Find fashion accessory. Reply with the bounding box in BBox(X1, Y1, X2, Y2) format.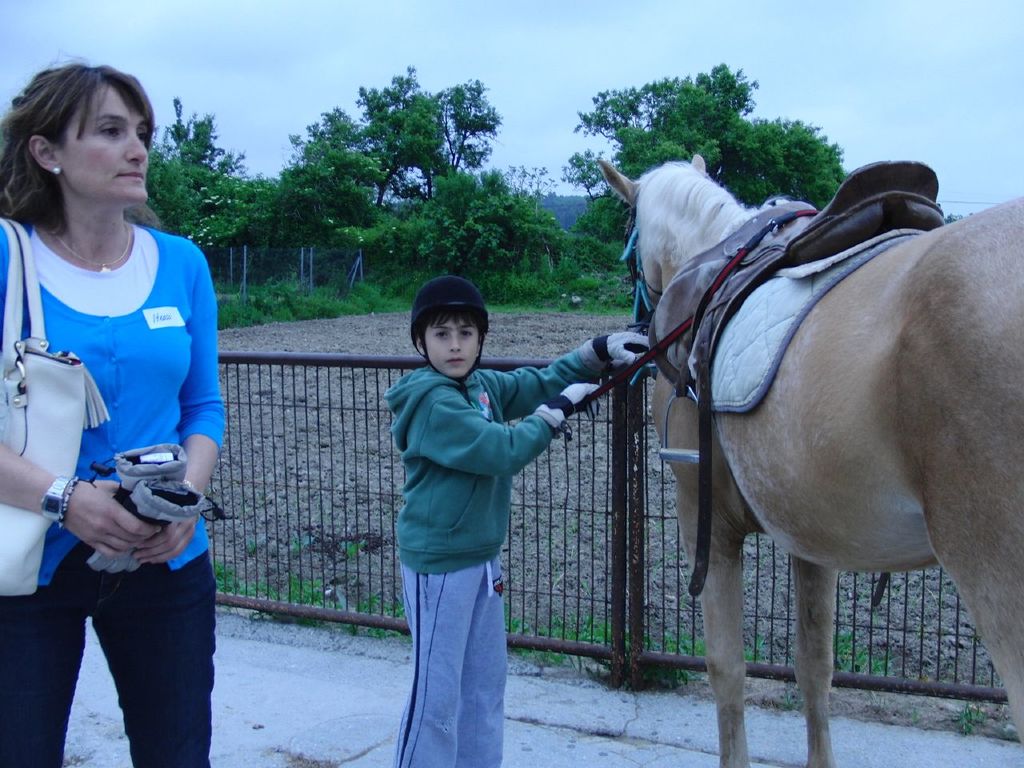
BBox(0, 216, 110, 602).
